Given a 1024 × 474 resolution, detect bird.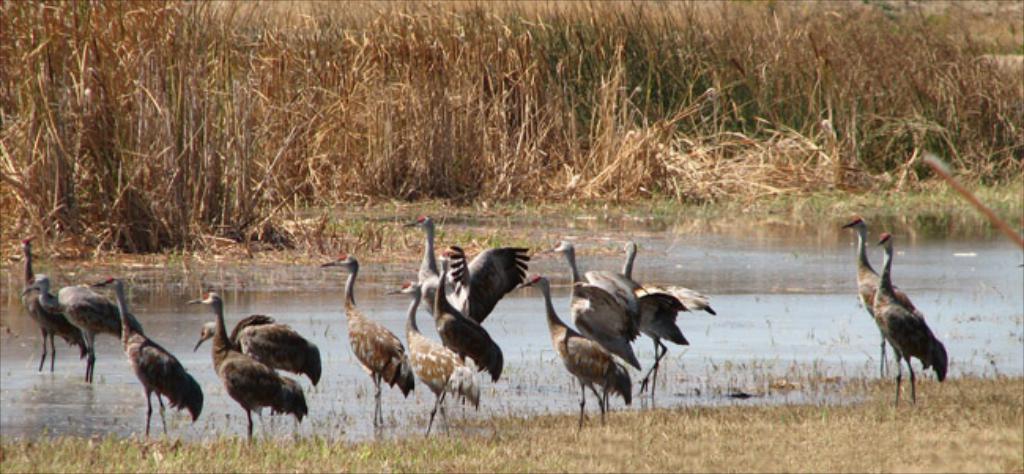
841:211:933:386.
